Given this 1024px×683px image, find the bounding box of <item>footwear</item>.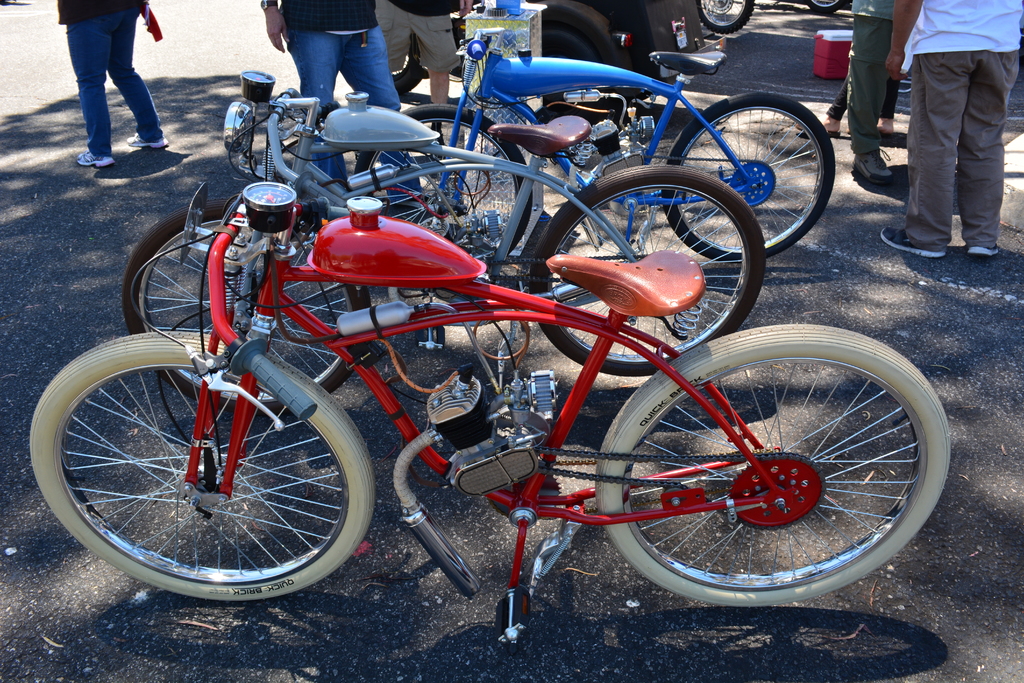
966:239:1004:256.
